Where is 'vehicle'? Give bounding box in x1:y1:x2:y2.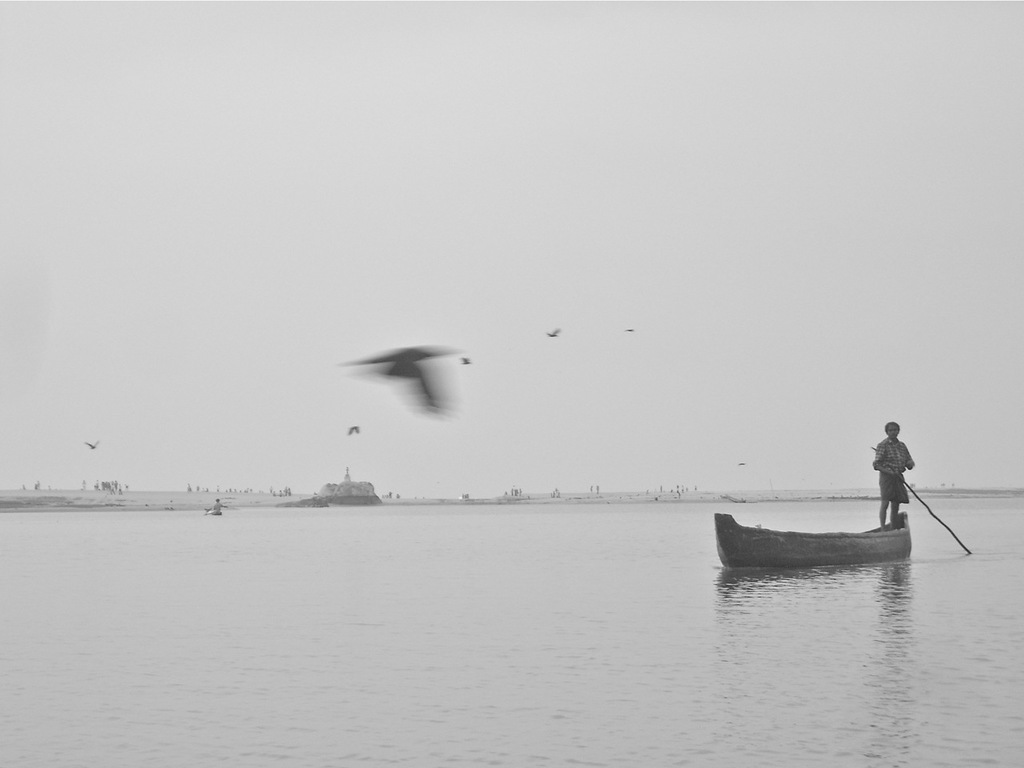
716:510:913:569.
